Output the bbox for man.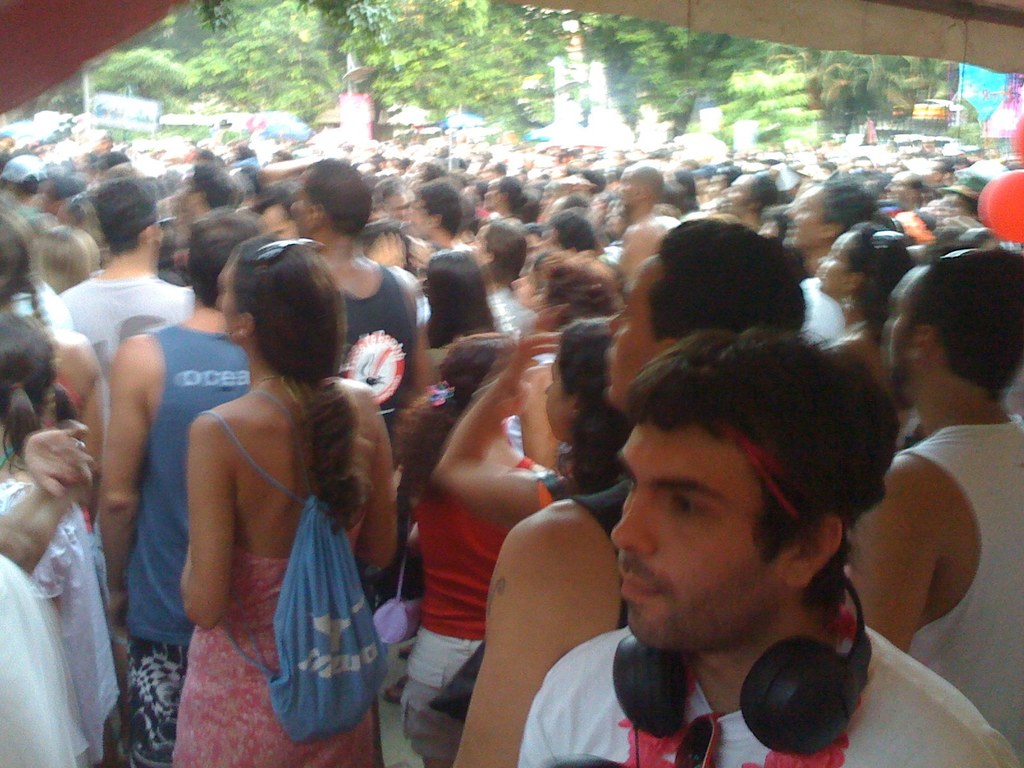
pyautogui.locateOnScreen(780, 180, 879, 348).
